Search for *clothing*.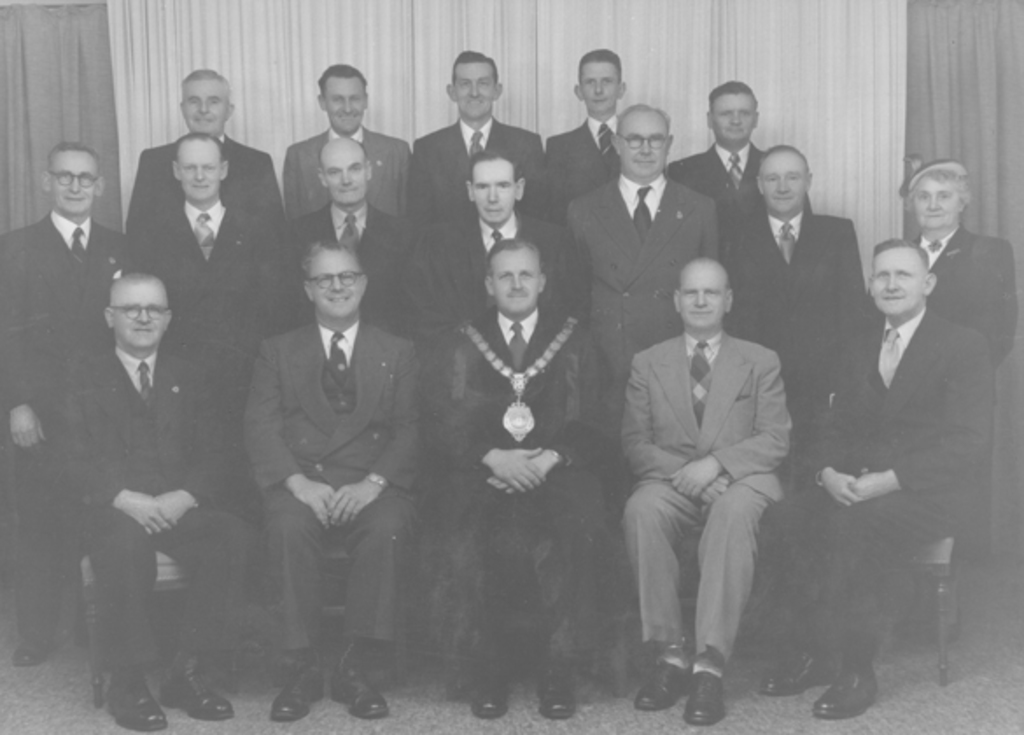
Found at locate(284, 128, 417, 220).
